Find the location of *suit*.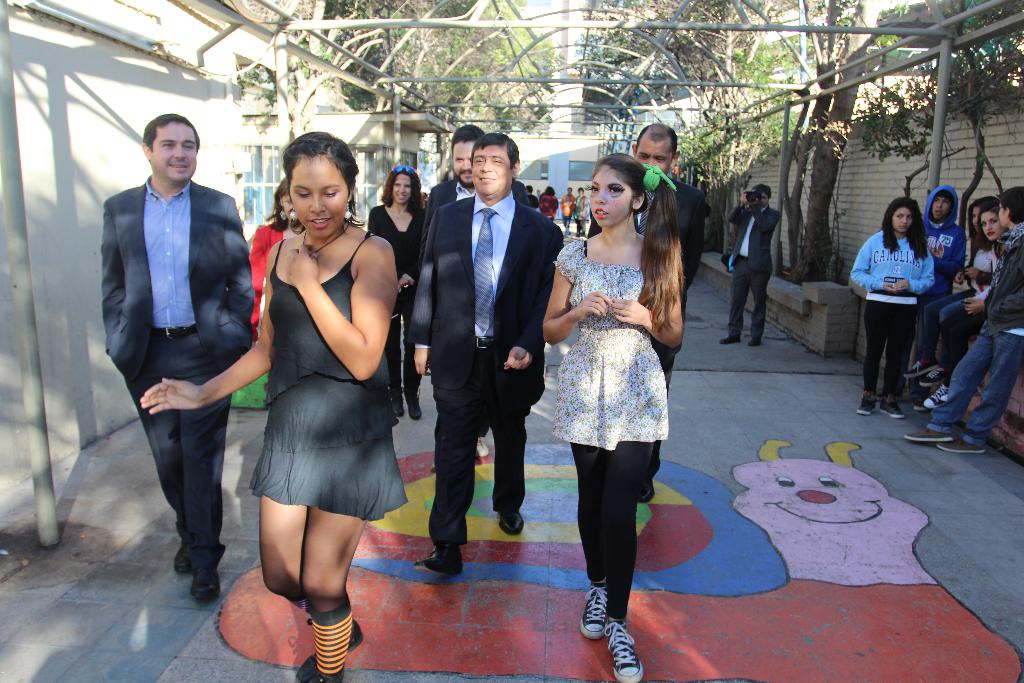
Location: l=101, t=133, r=257, b=602.
